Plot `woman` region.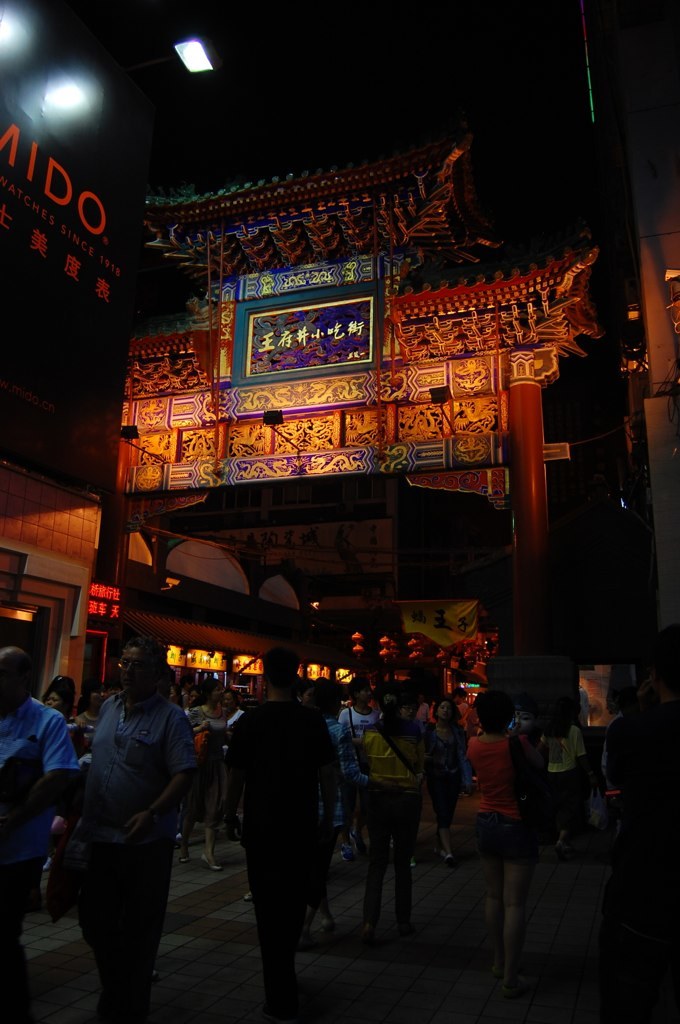
Plotted at [x1=346, y1=680, x2=392, y2=829].
